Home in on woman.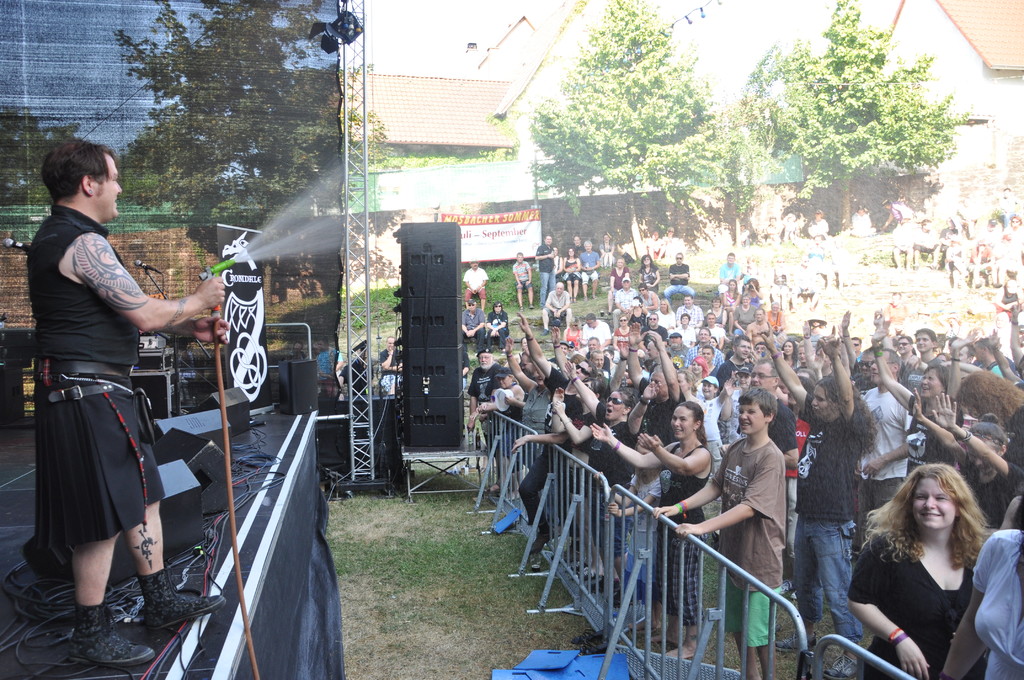
Homed in at <region>653, 295, 677, 332</region>.
